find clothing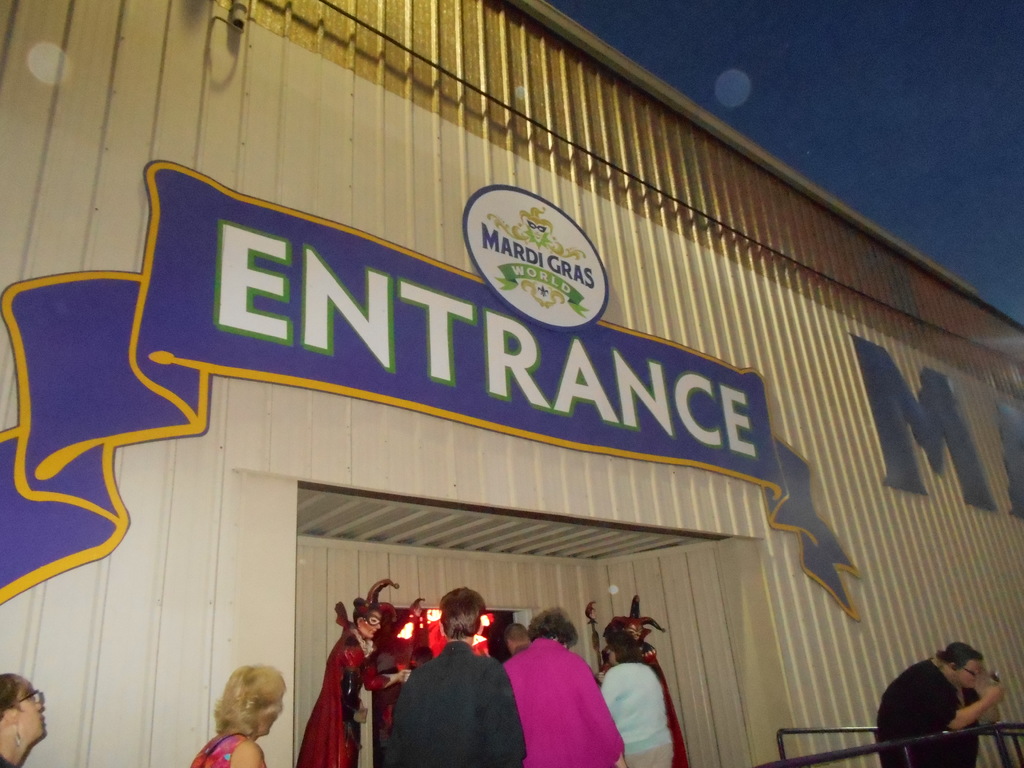
pyautogui.locateOnScreen(0, 753, 17, 767)
